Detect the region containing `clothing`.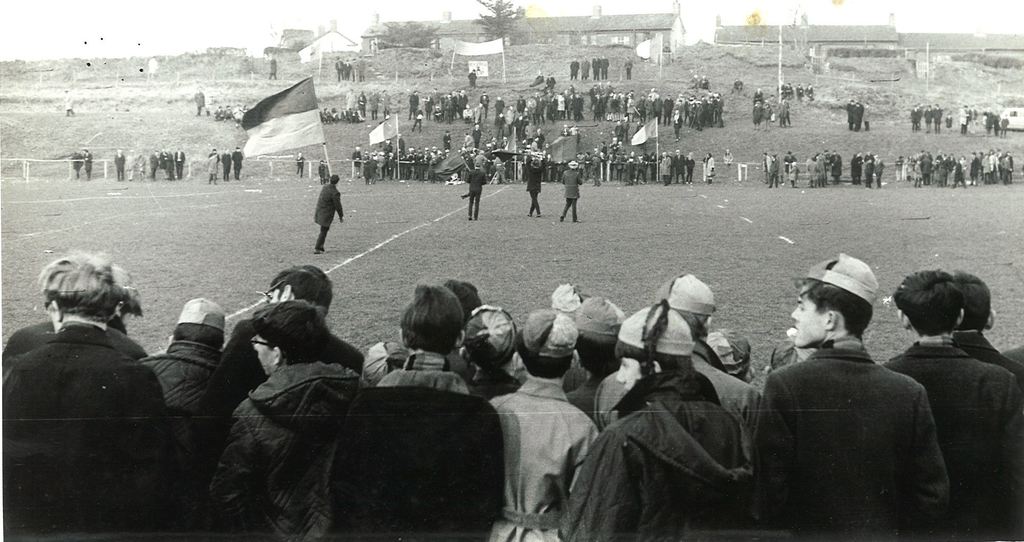
(left=86, top=154, right=94, bottom=182).
